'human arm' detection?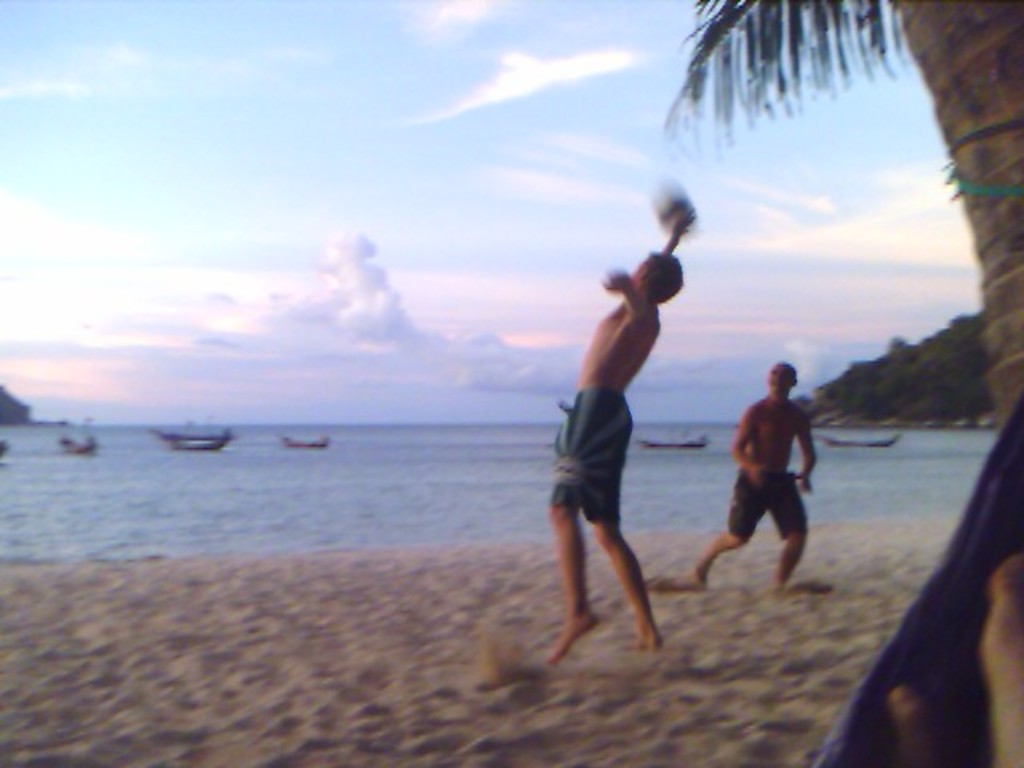
x1=614 y1=266 x2=653 y2=339
